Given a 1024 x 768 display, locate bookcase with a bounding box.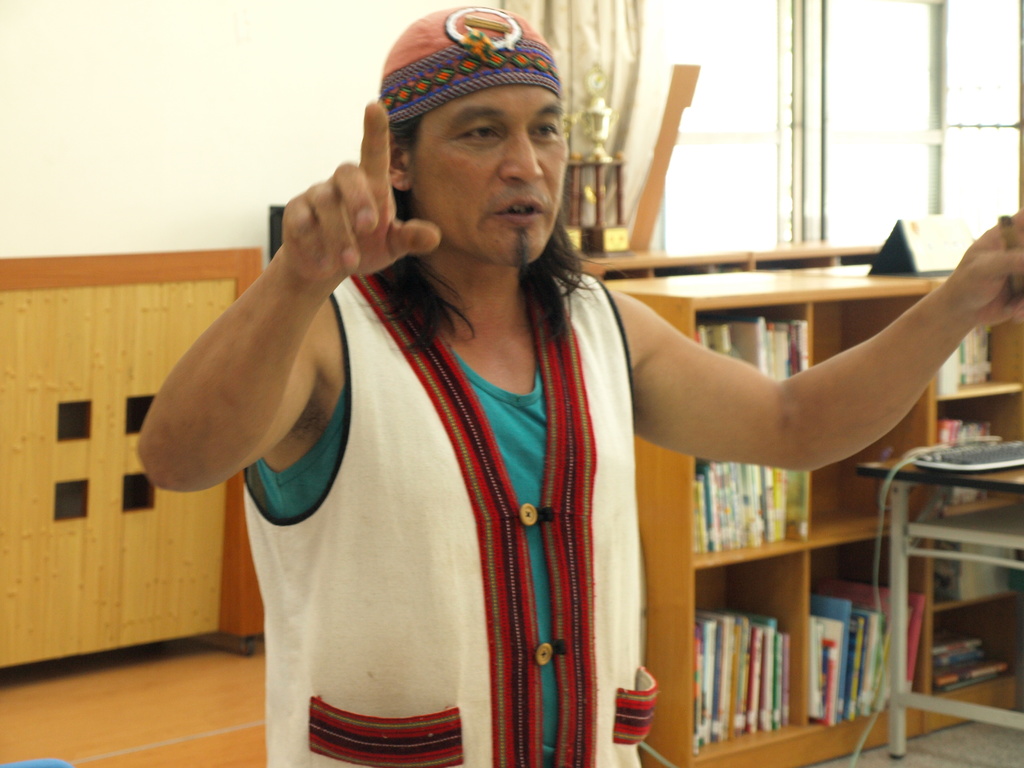
Located: 613:275:1023:767.
